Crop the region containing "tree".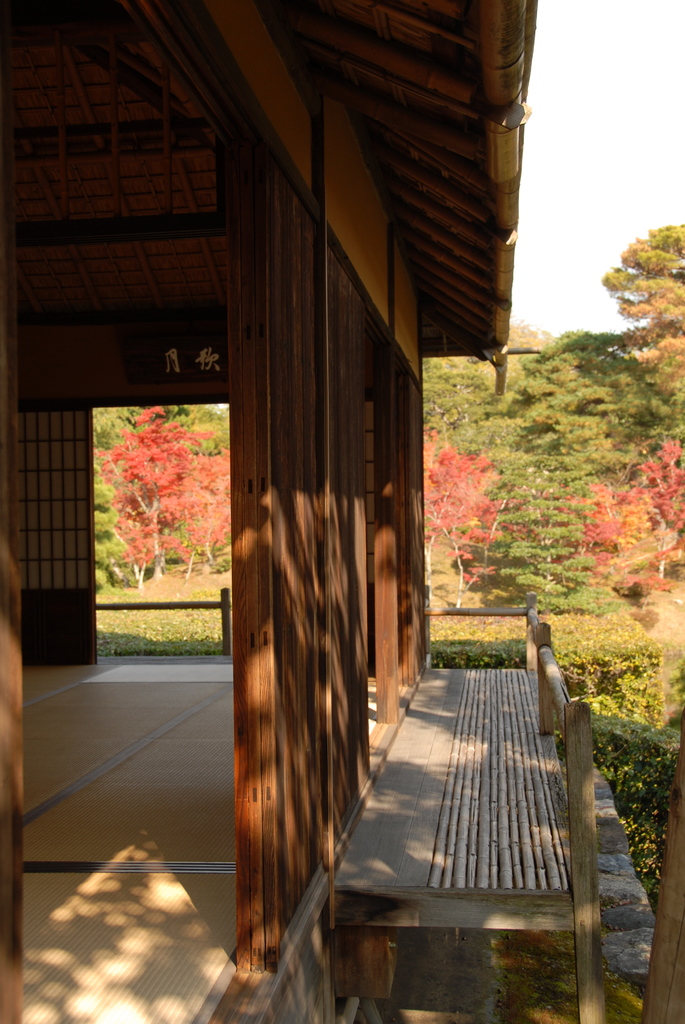
Crop region: <bbox>119, 404, 215, 620</bbox>.
